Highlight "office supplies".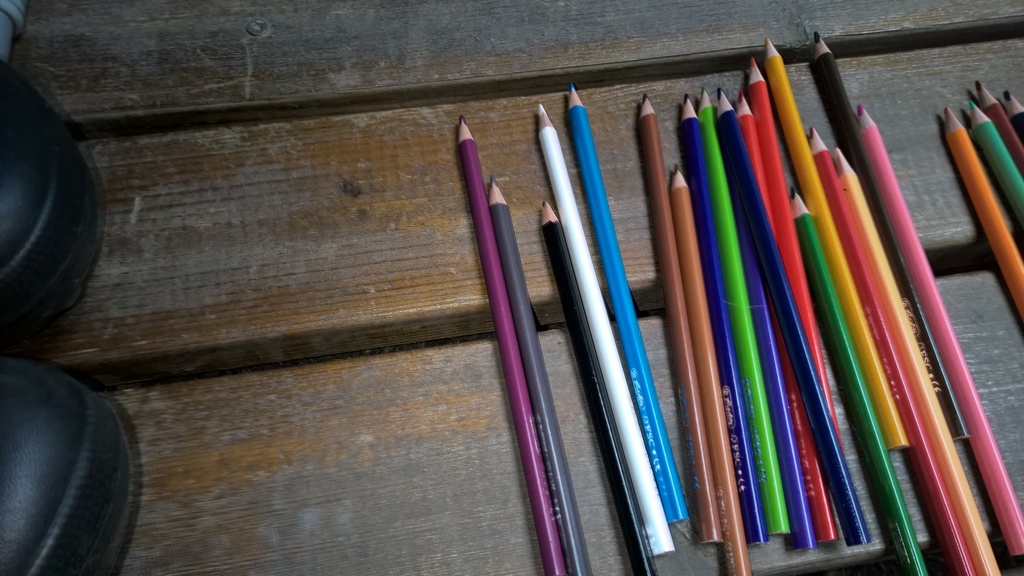
Highlighted region: region(814, 32, 966, 438).
